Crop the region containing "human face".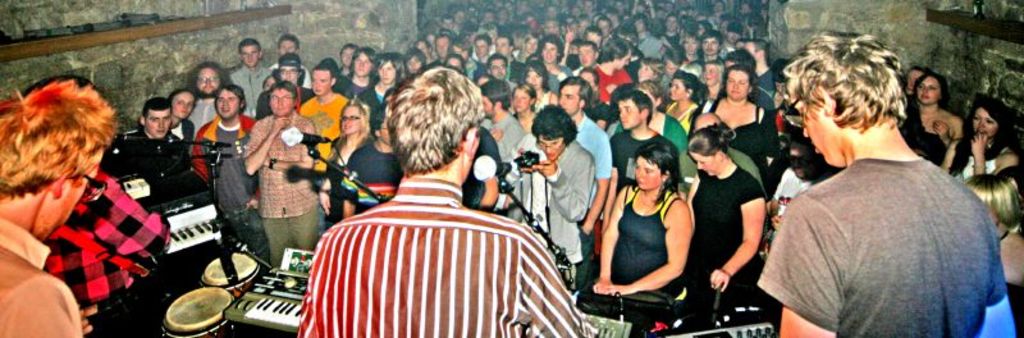
Crop region: 577, 44, 591, 67.
